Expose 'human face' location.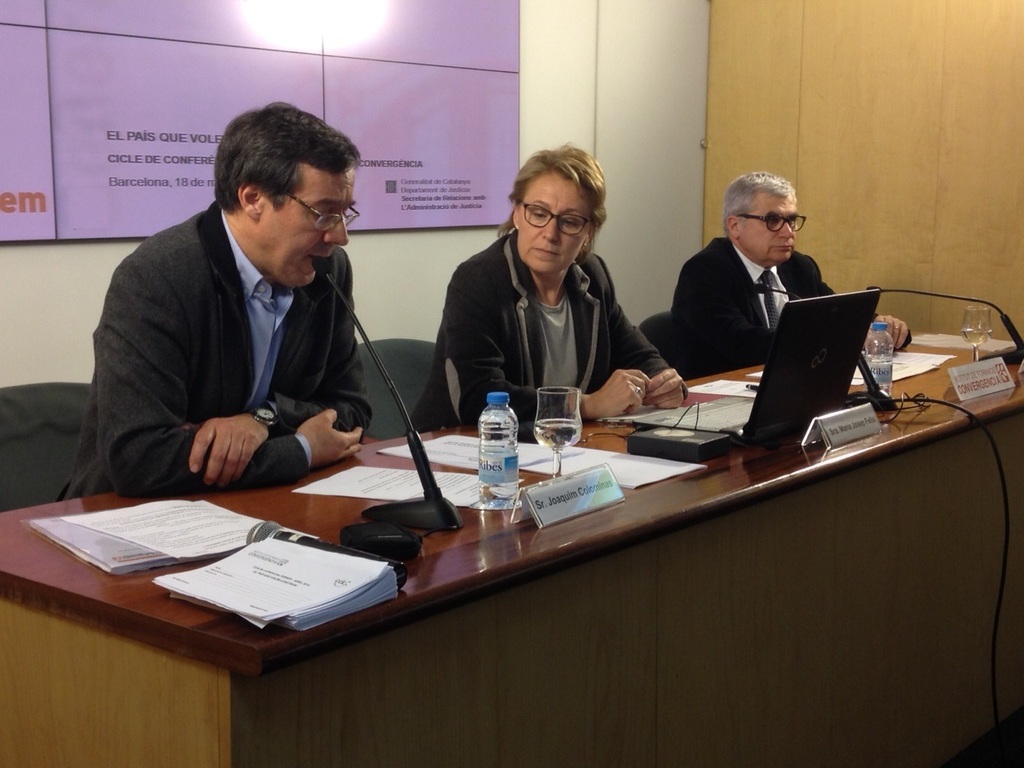
Exposed at [738, 192, 800, 266].
